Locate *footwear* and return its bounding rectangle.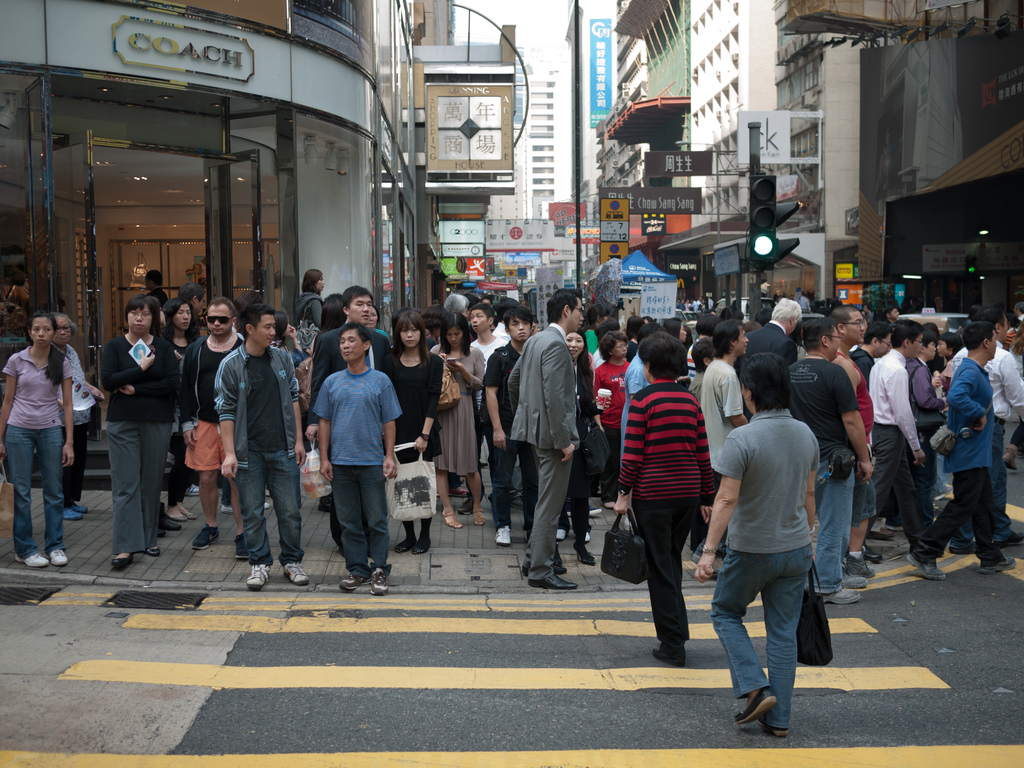
BBox(17, 554, 49, 566).
